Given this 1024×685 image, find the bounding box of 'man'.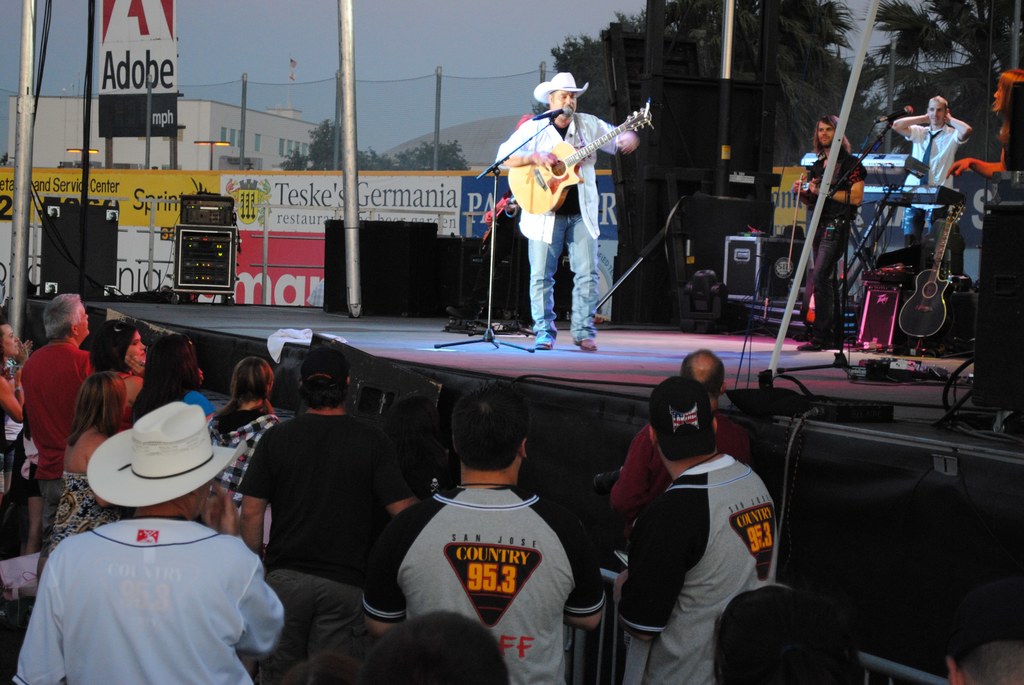
236, 346, 424, 684.
